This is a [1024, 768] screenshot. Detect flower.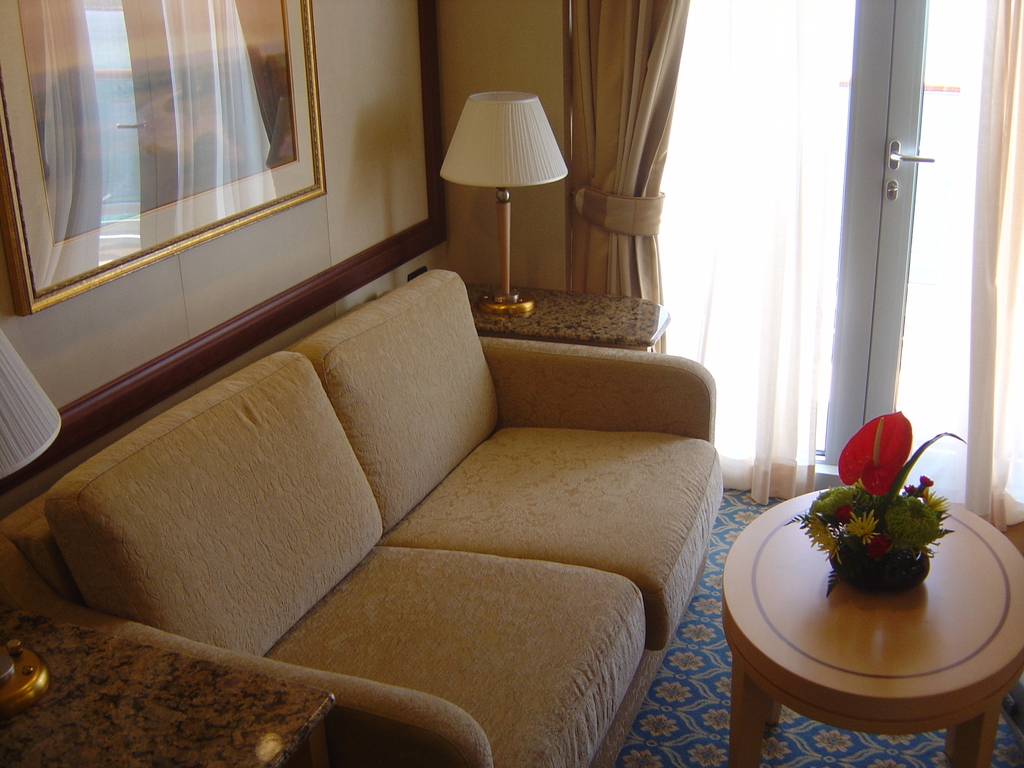
l=804, t=515, r=858, b=563.
